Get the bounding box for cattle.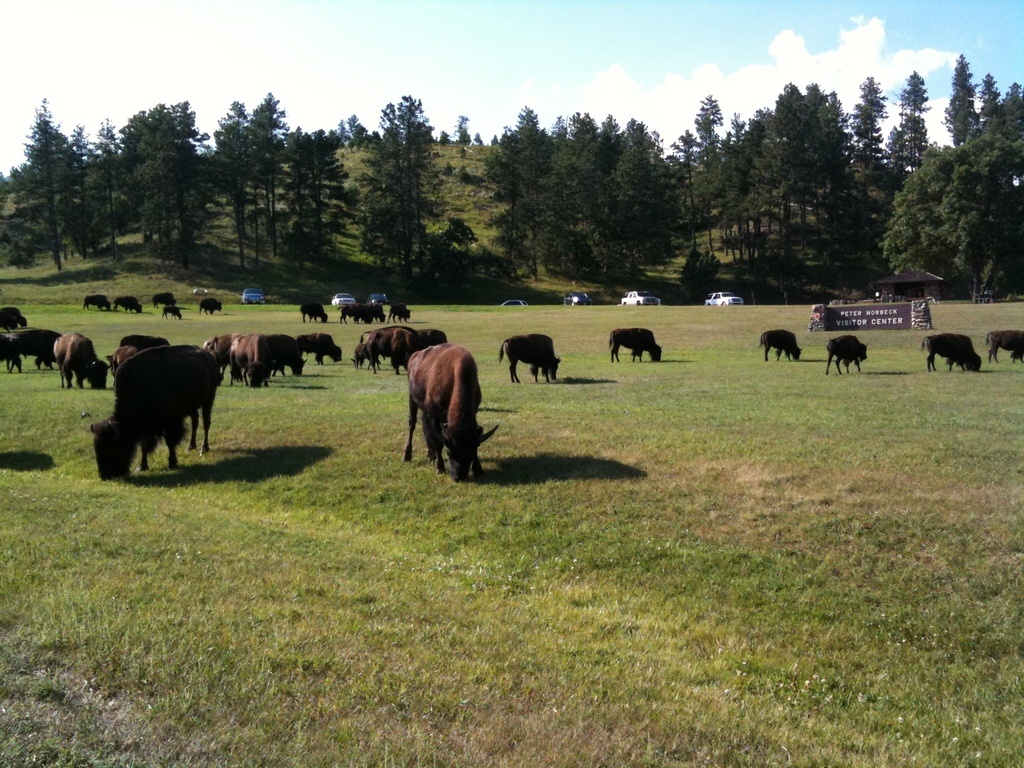
{"left": 355, "top": 344, "right": 381, "bottom": 368}.
